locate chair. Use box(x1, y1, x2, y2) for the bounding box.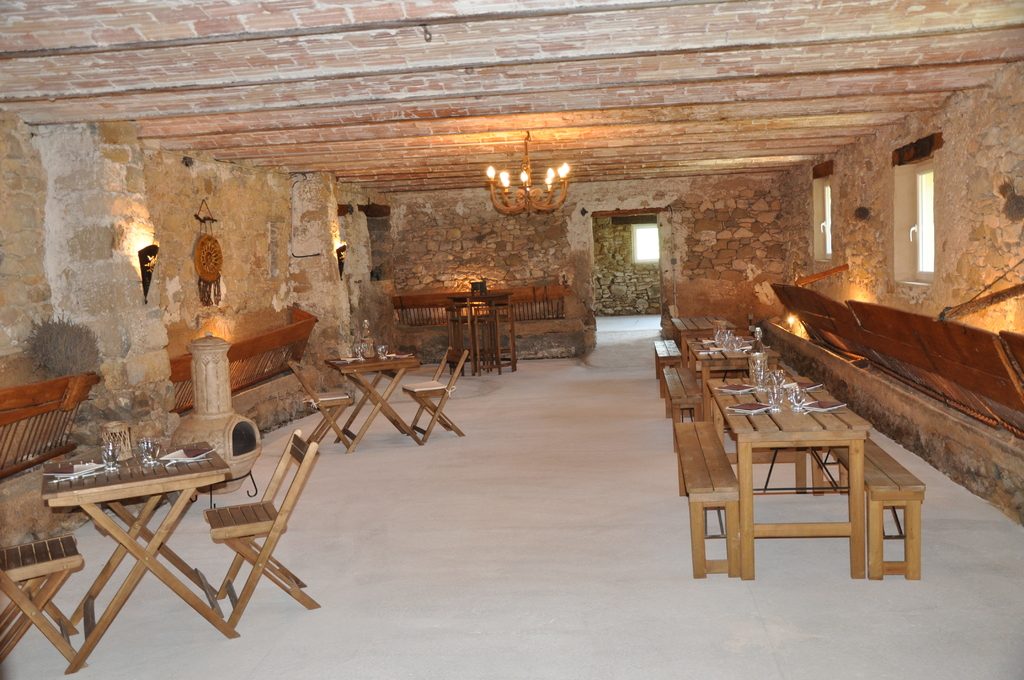
box(202, 444, 320, 631).
